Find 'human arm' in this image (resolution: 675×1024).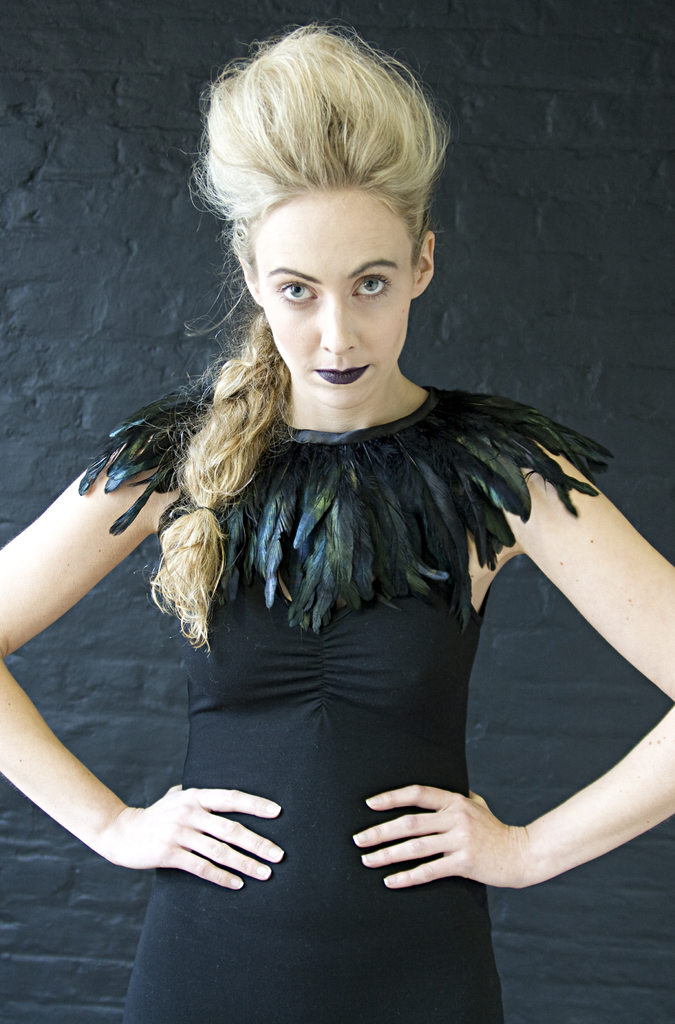
(x1=340, y1=440, x2=674, y2=900).
